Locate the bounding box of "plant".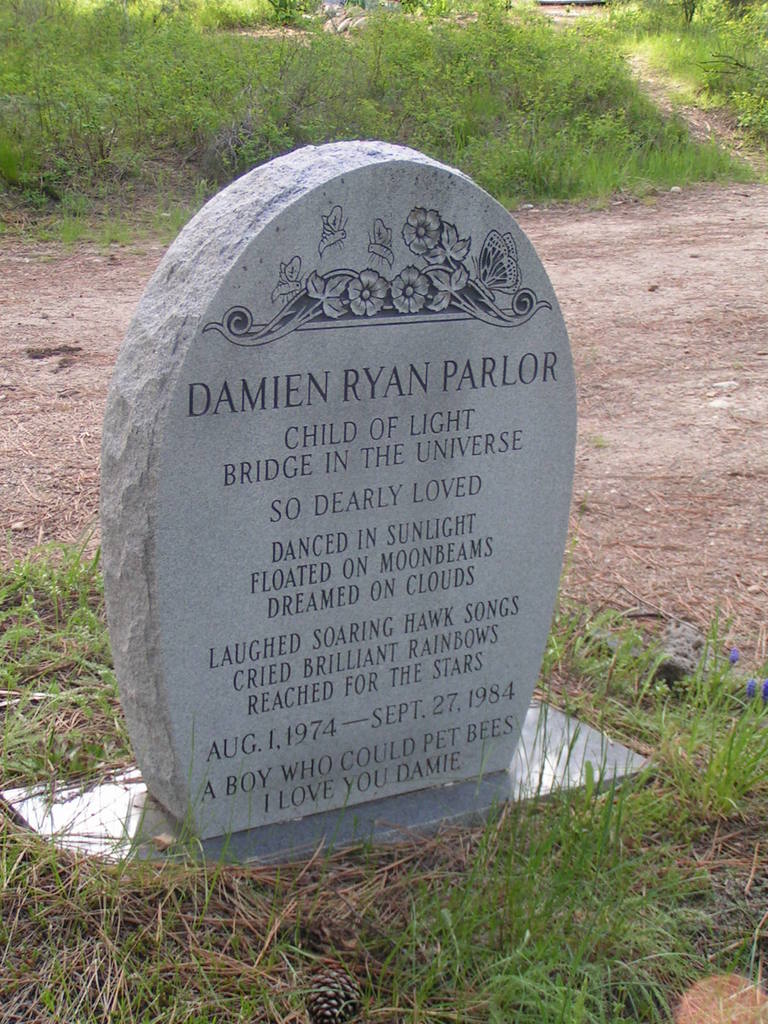
Bounding box: {"left": 558, "top": 0, "right": 723, "bottom": 76}.
